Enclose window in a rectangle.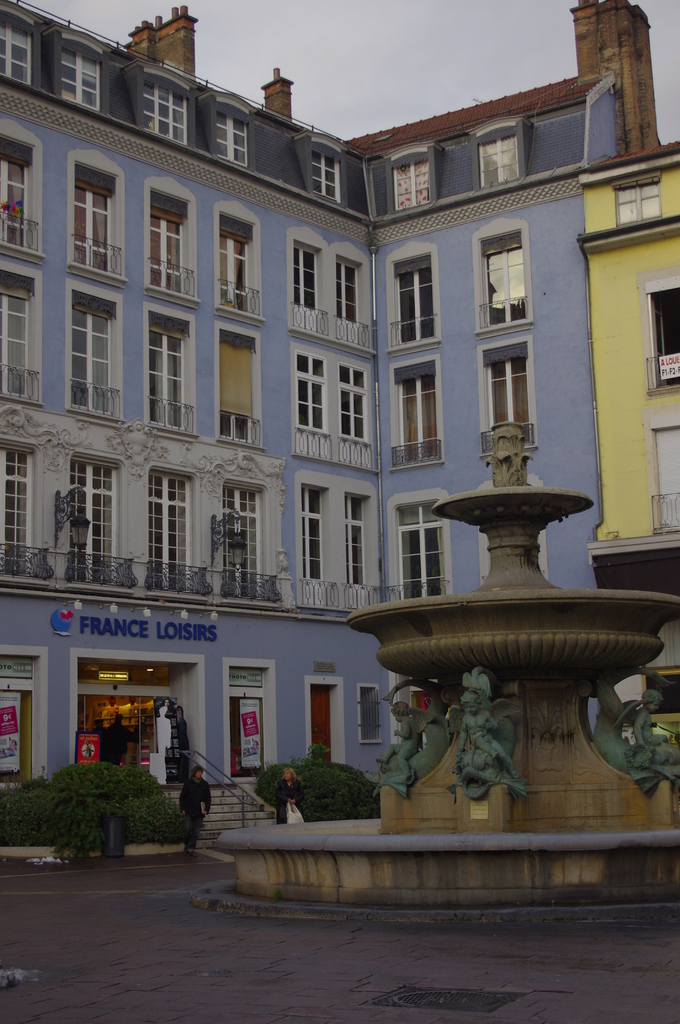
box=[291, 247, 316, 310].
